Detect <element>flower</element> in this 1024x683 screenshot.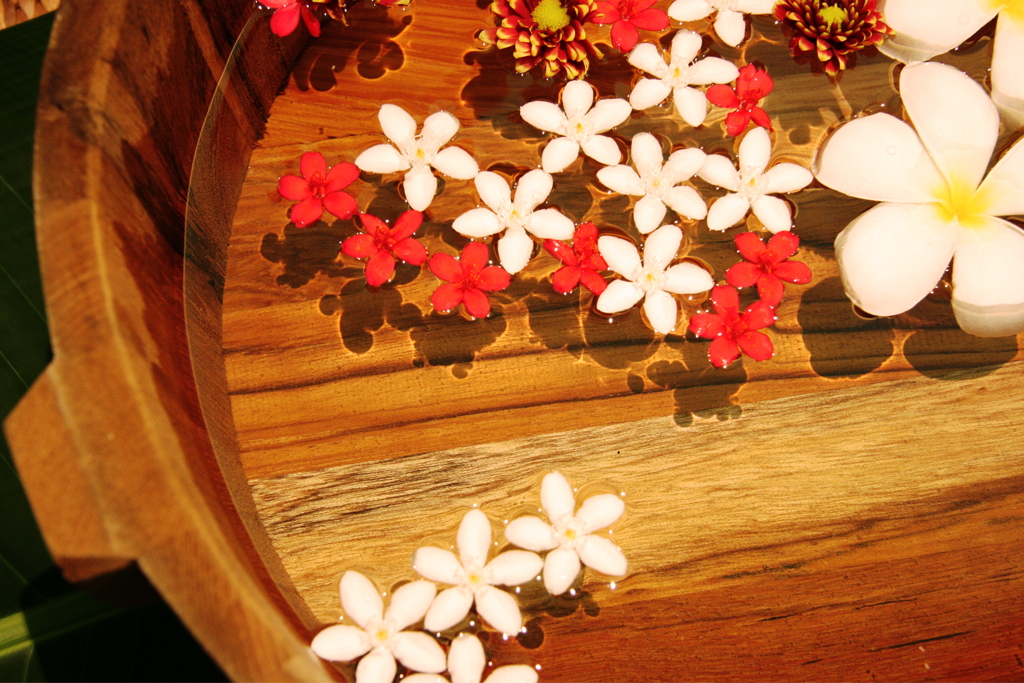
Detection: (x1=335, y1=207, x2=440, y2=289).
